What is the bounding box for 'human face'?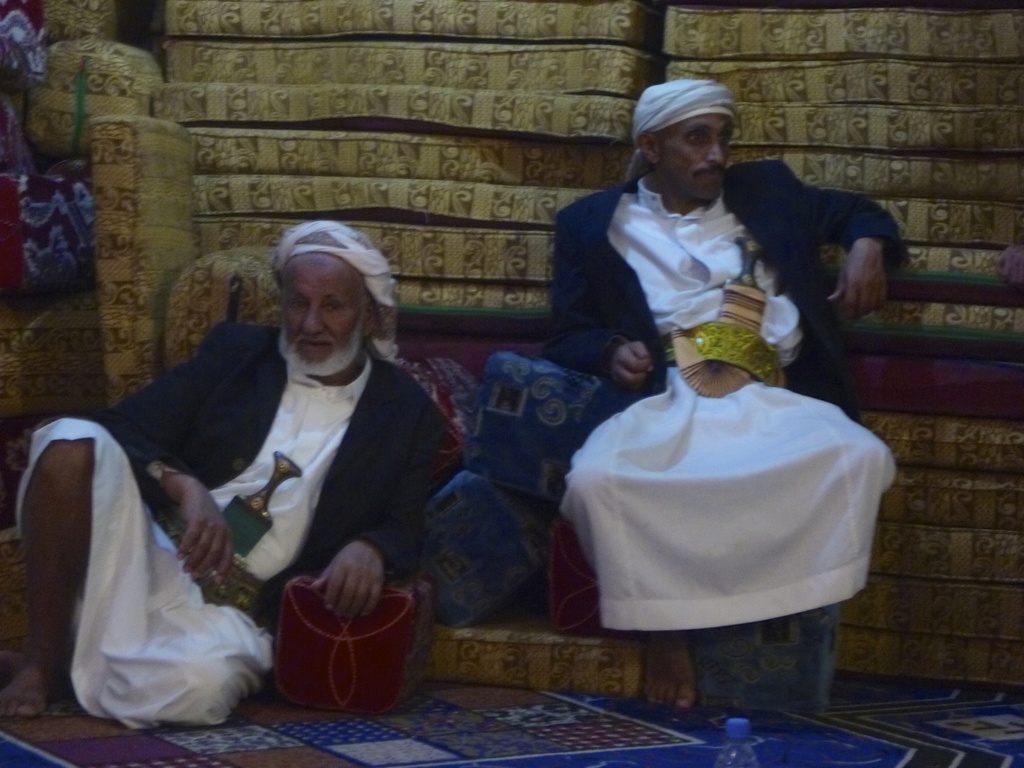
282, 252, 361, 373.
